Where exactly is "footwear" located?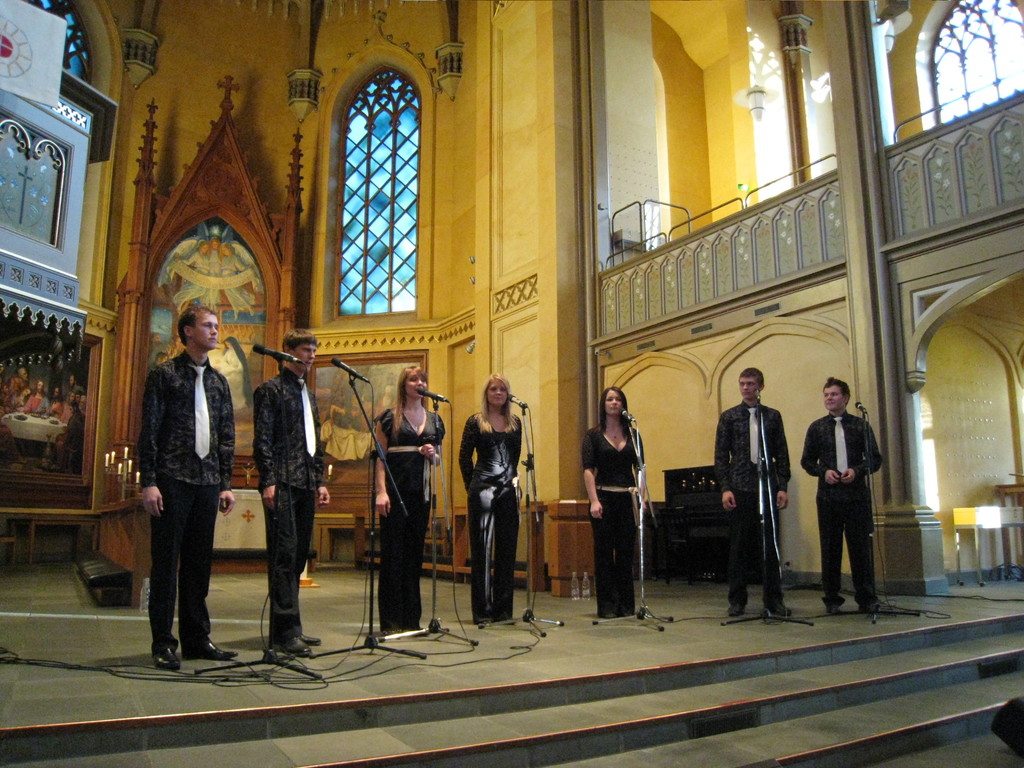
Its bounding box is pyautogui.locateOnScreen(724, 602, 744, 620).
